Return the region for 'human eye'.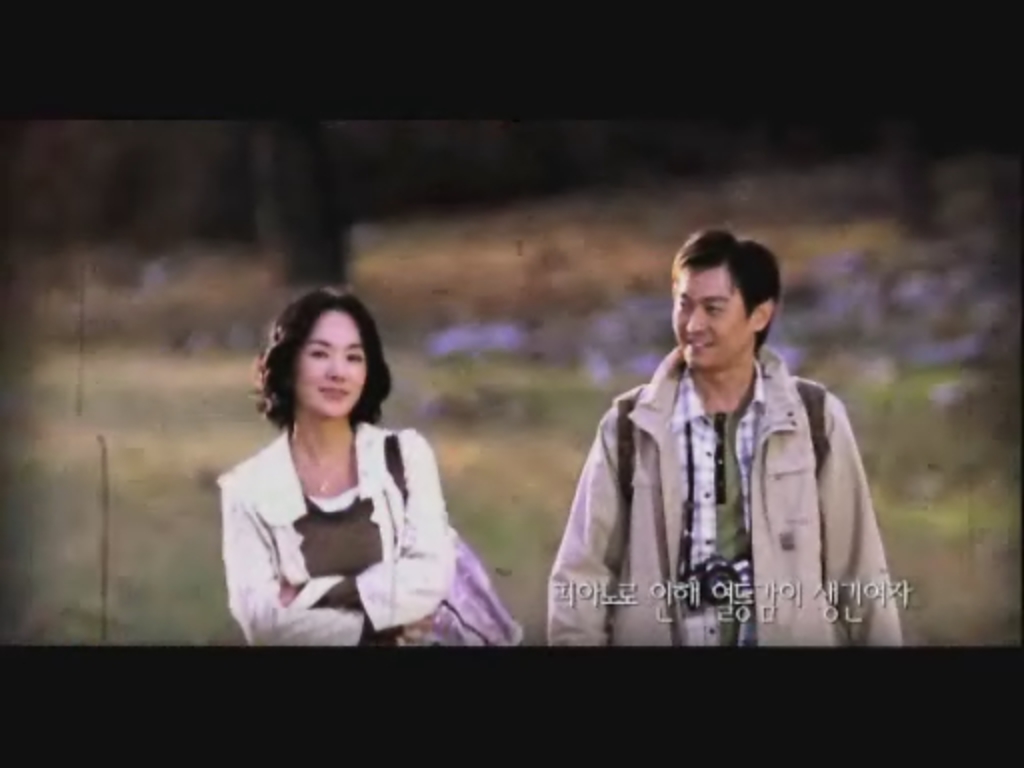
bbox(308, 344, 330, 360).
